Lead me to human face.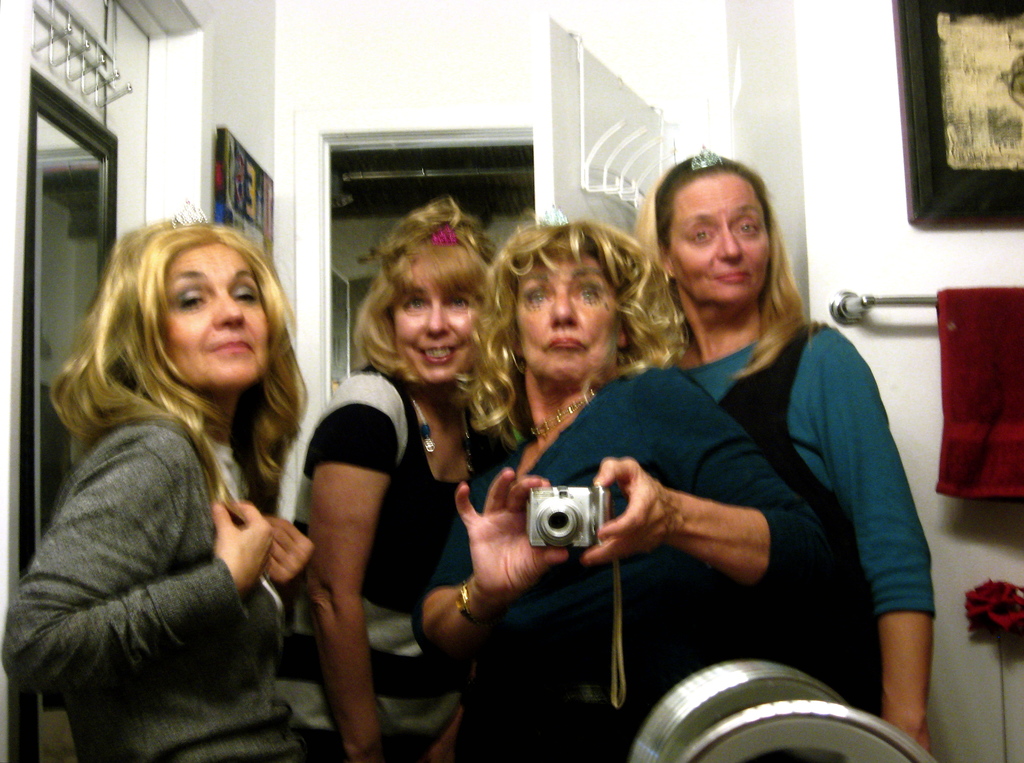
Lead to <box>388,268,479,388</box>.
